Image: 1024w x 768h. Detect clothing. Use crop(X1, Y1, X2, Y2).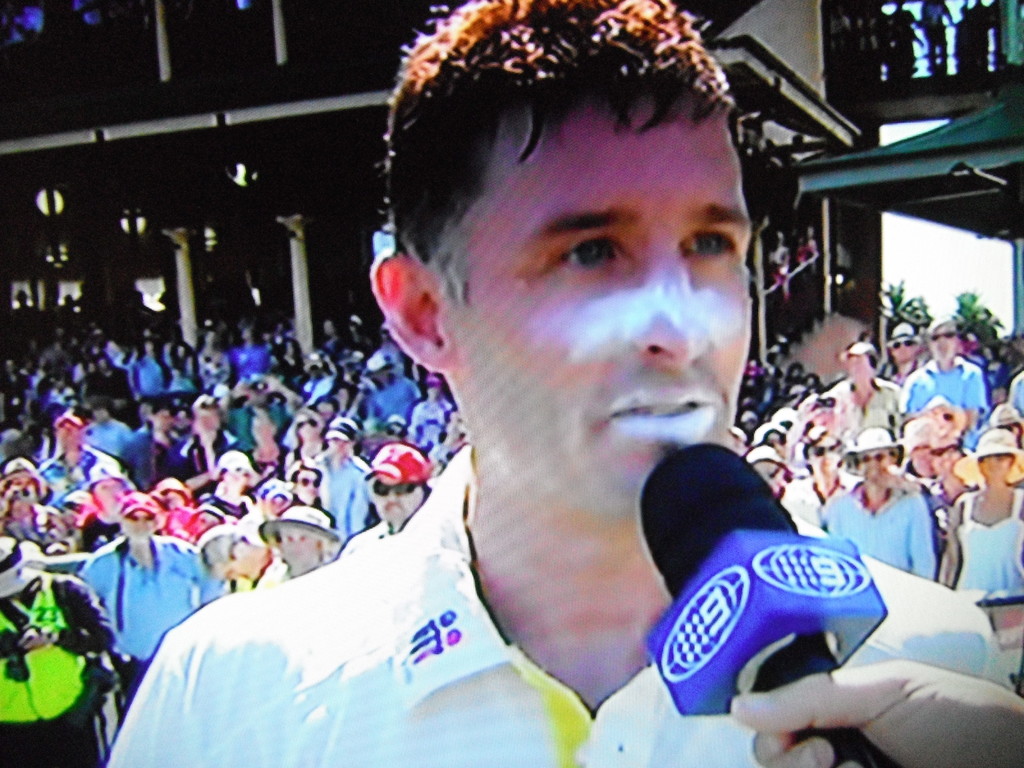
crop(246, 445, 291, 484).
